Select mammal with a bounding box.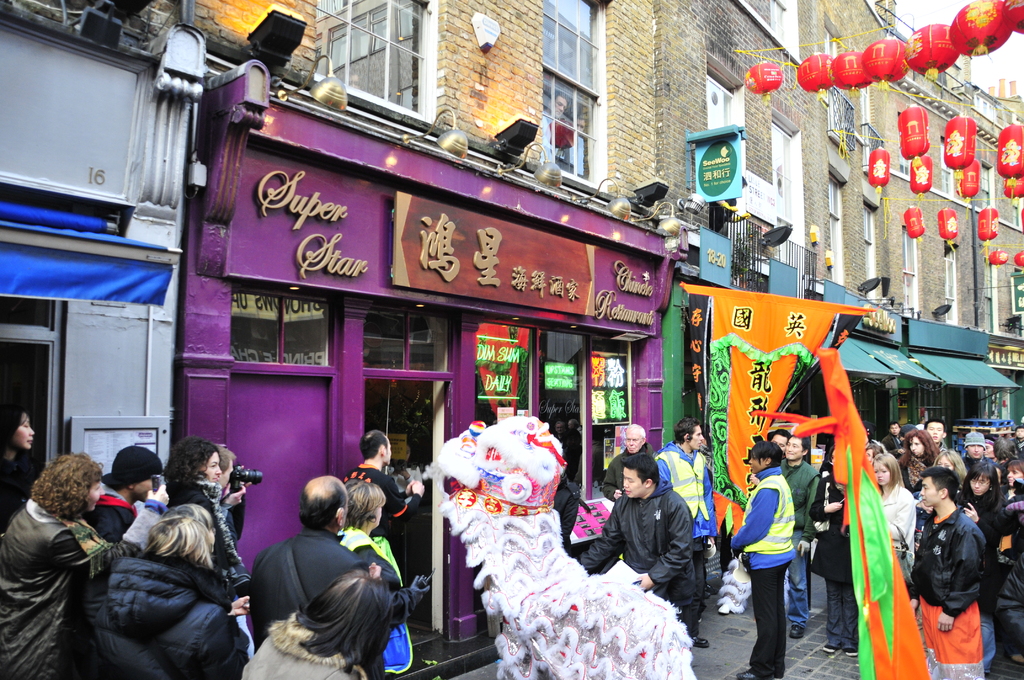
l=867, t=449, r=918, b=655.
